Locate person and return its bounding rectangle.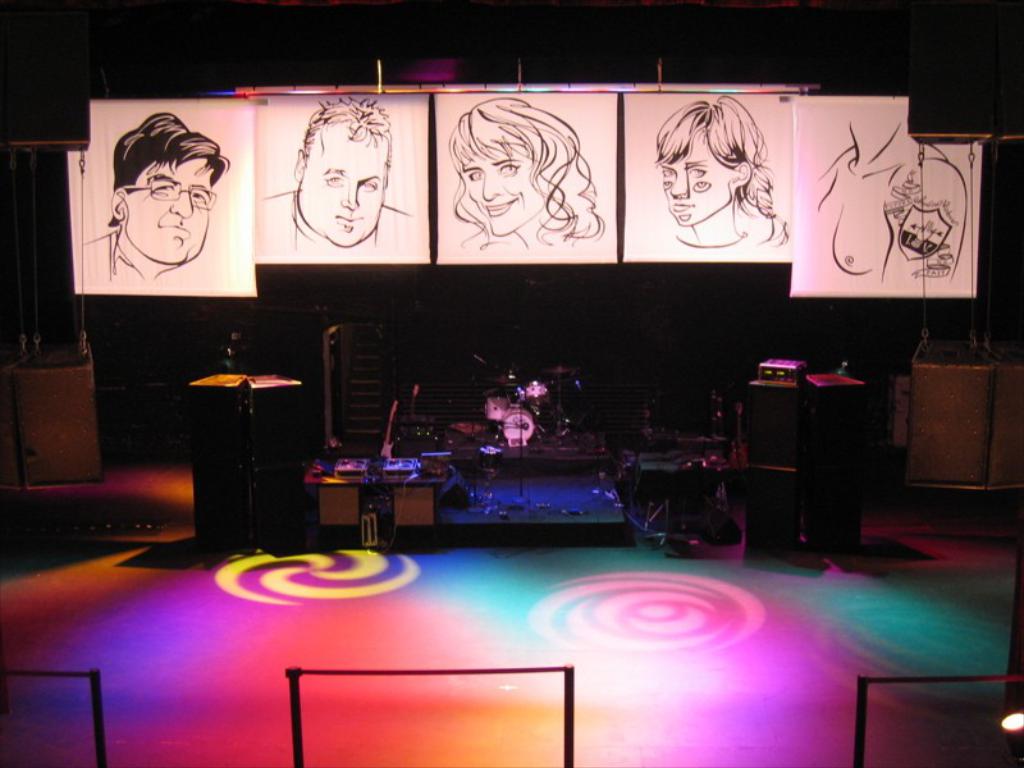
(84, 114, 229, 285).
